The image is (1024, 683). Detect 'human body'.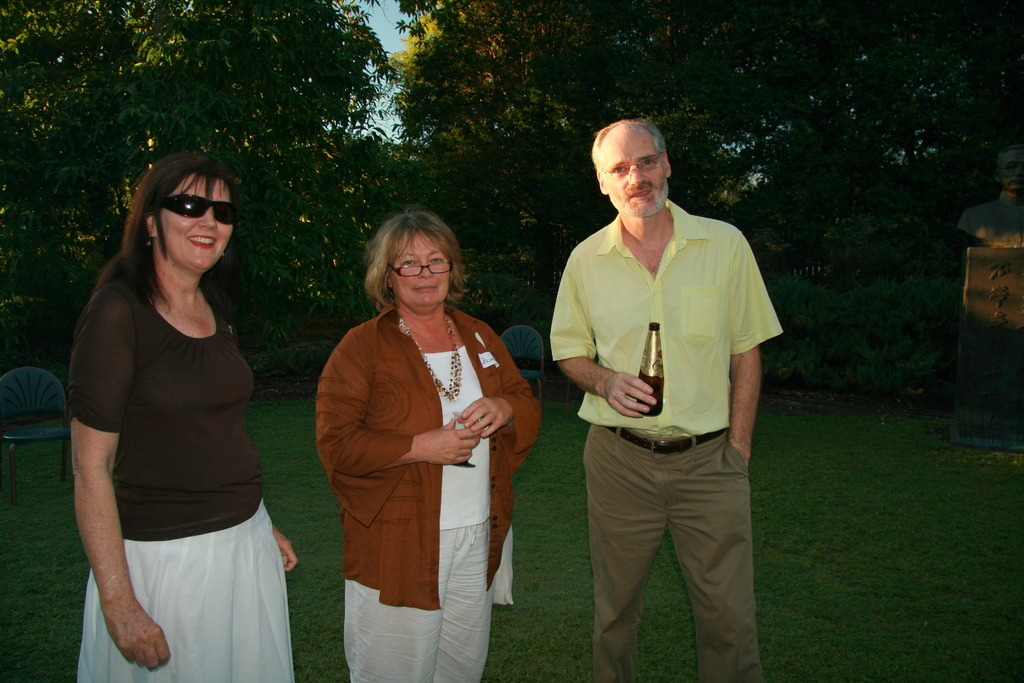
Detection: left=53, top=94, right=292, bottom=682.
